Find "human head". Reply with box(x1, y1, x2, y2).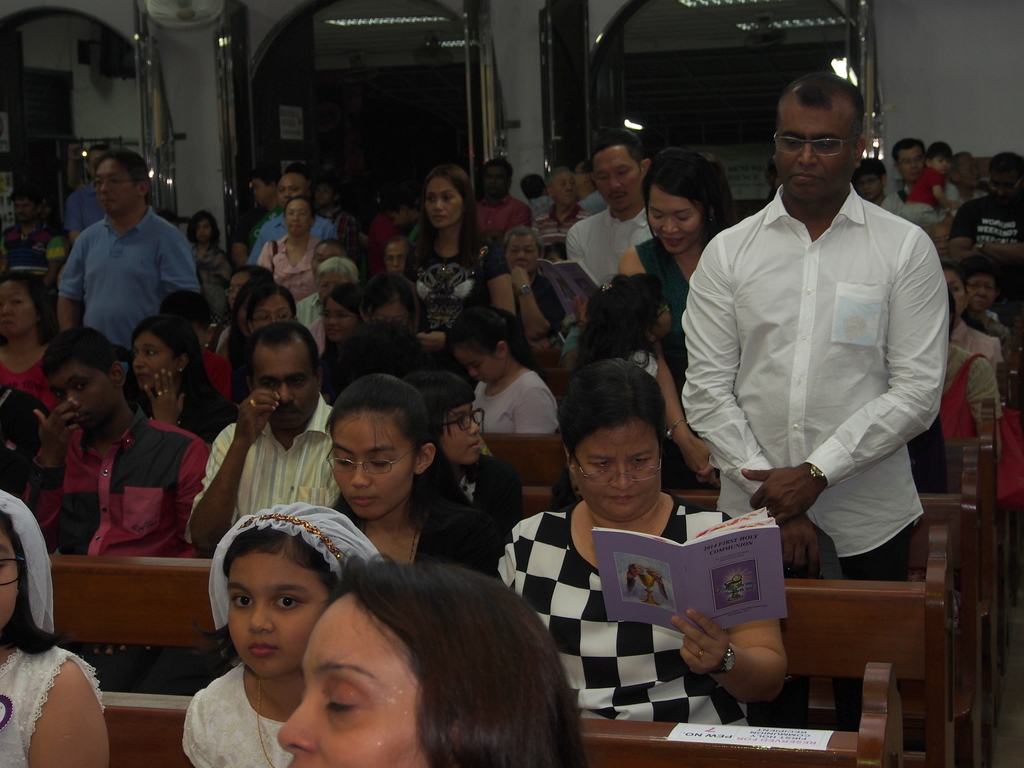
box(773, 71, 867, 198).
